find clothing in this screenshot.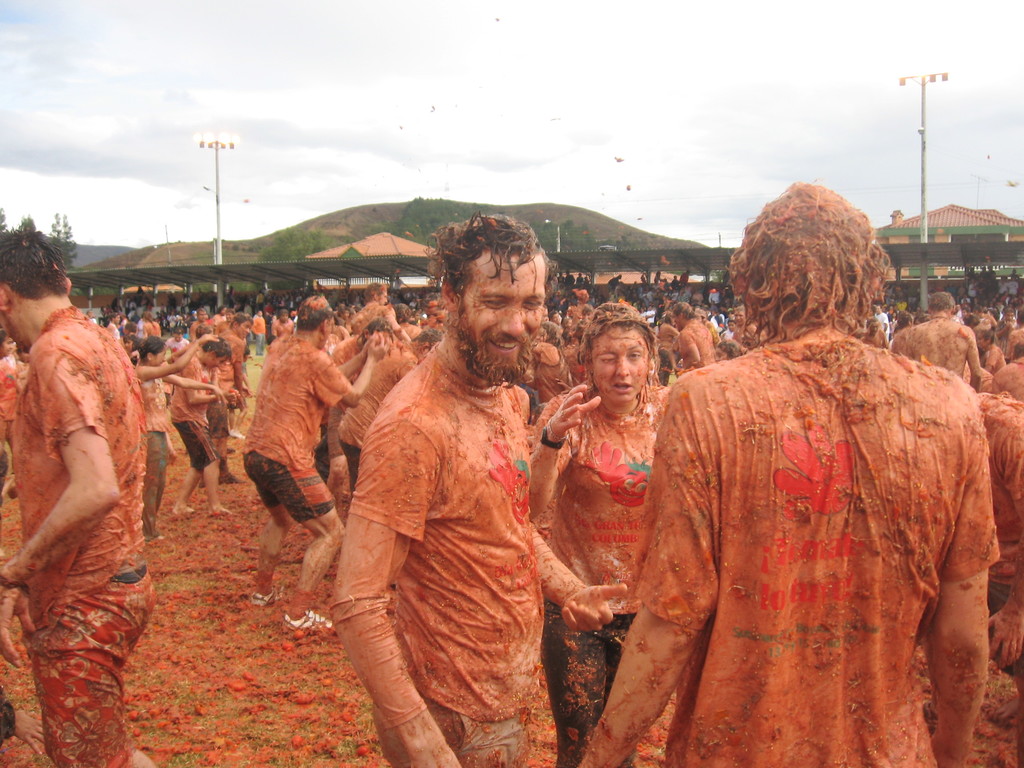
The bounding box for clothing is (x1=168, y1=349, x2=209, y2=474).
